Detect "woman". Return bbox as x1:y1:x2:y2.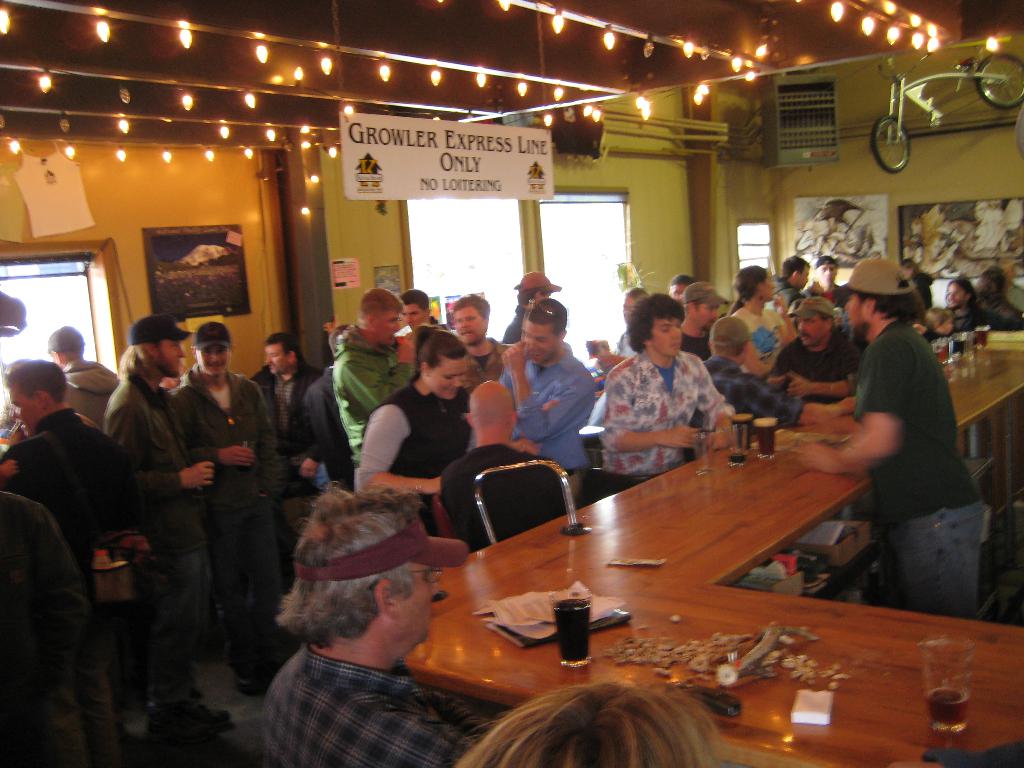
351:323:479:529.
